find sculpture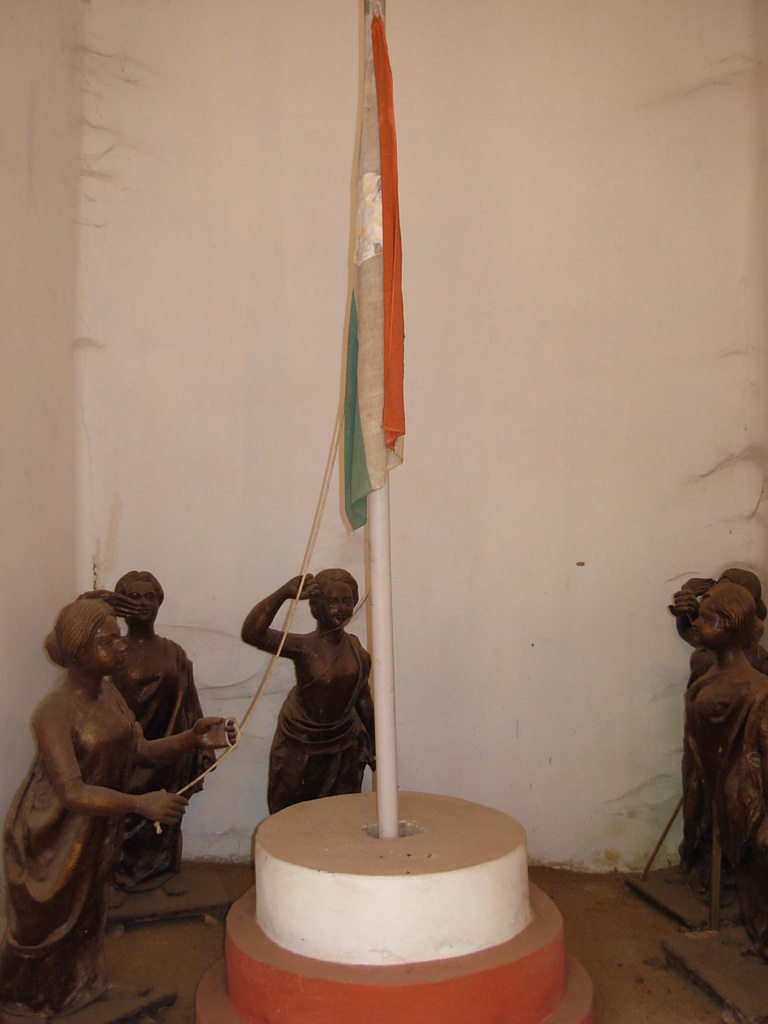
246, 566, 394, 854
